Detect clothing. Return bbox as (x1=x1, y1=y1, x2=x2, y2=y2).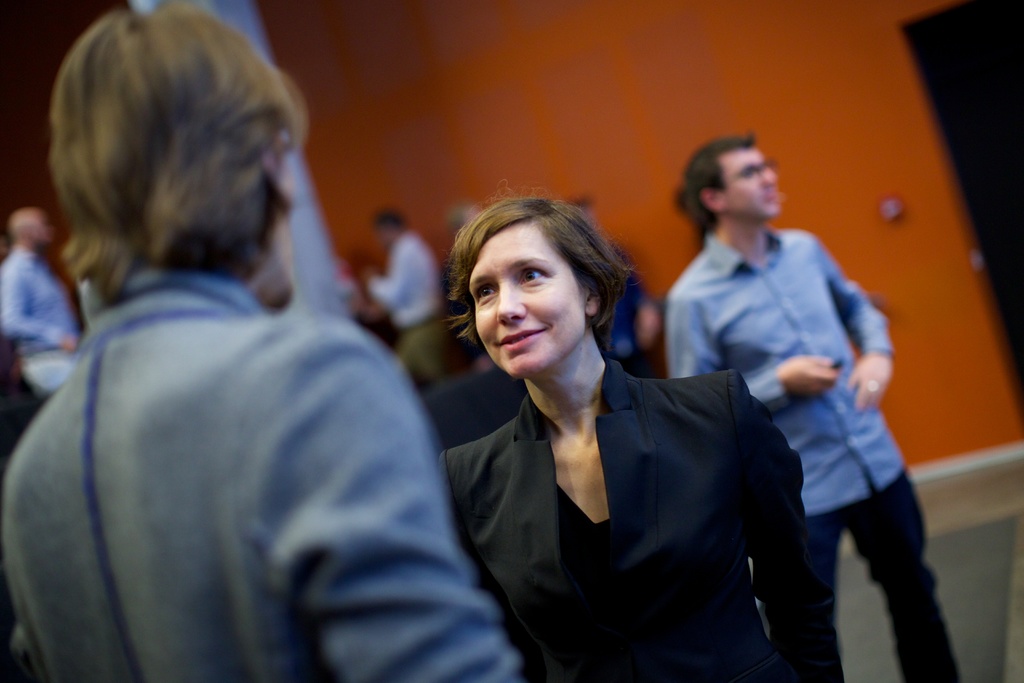
(x1=0, y1=270, x2=513, y2=682).
